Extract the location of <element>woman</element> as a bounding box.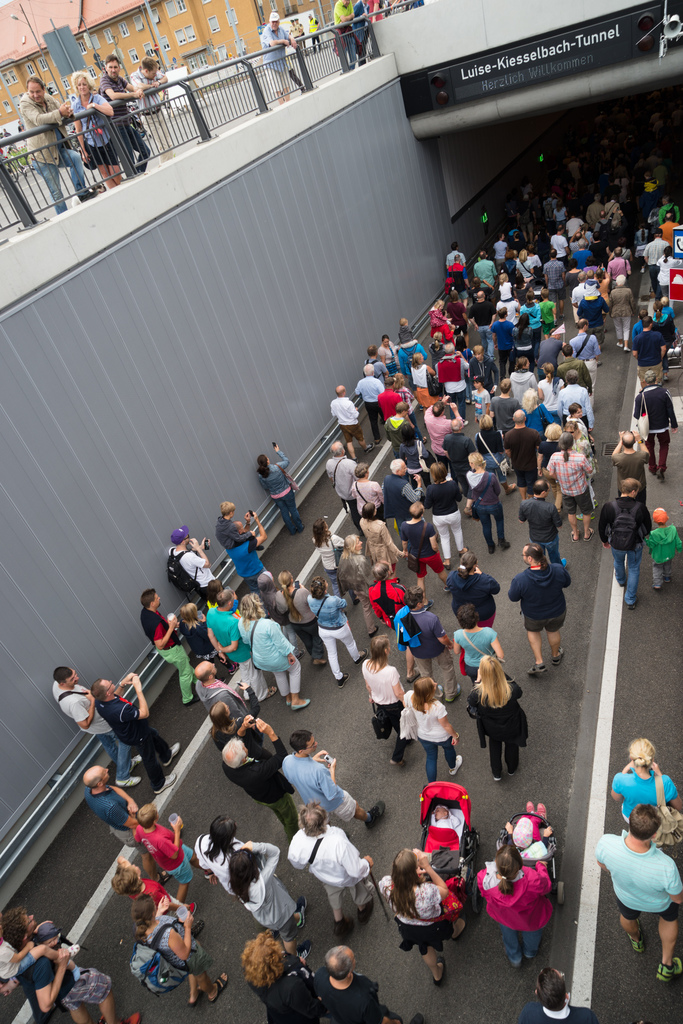
left=378, top=332, right=400, bottom=378.
